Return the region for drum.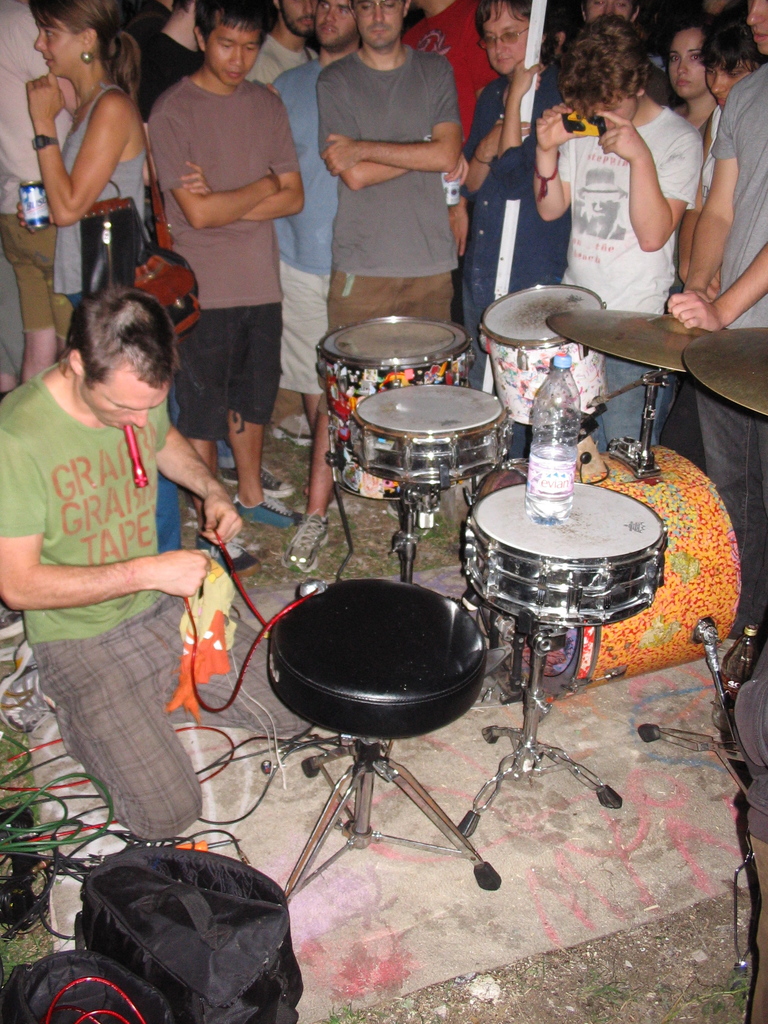
{"left": 317, "top": 314, "right": 480, "bottom": 501}.
